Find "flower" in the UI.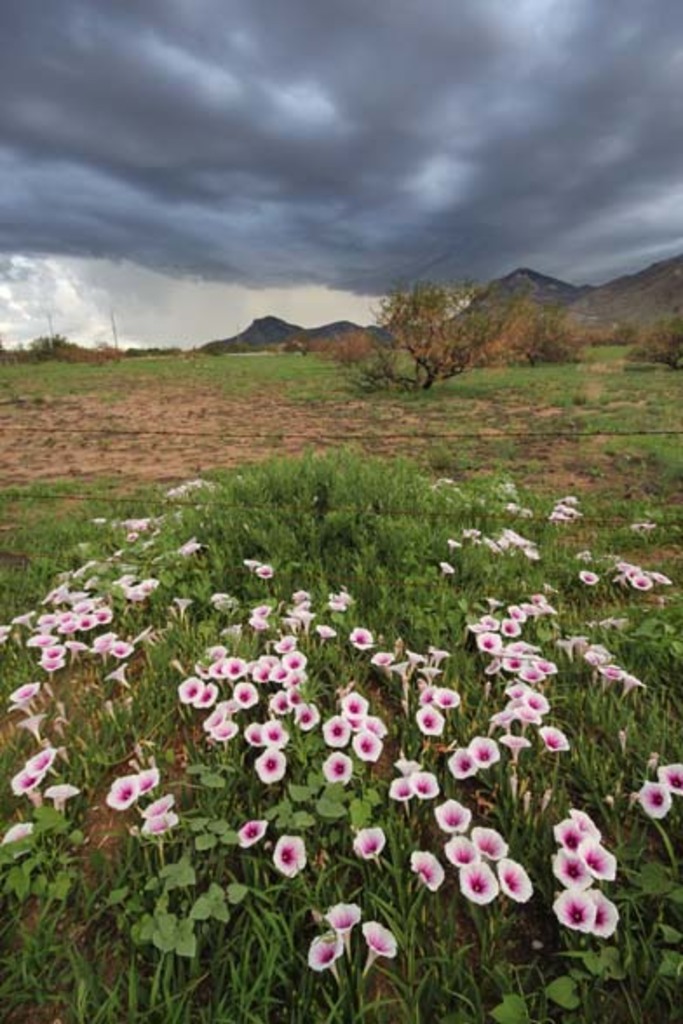
UI element at box(254, 559, 272, 576).
